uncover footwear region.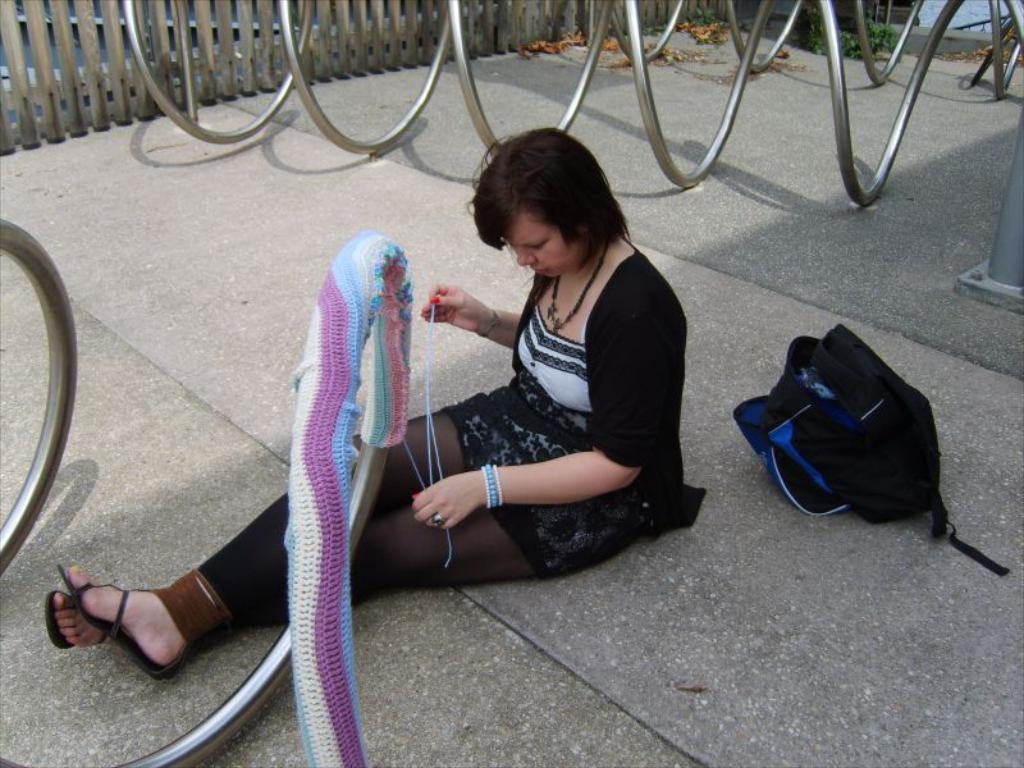
Uncovered: region(31, 571, 221, 682).
